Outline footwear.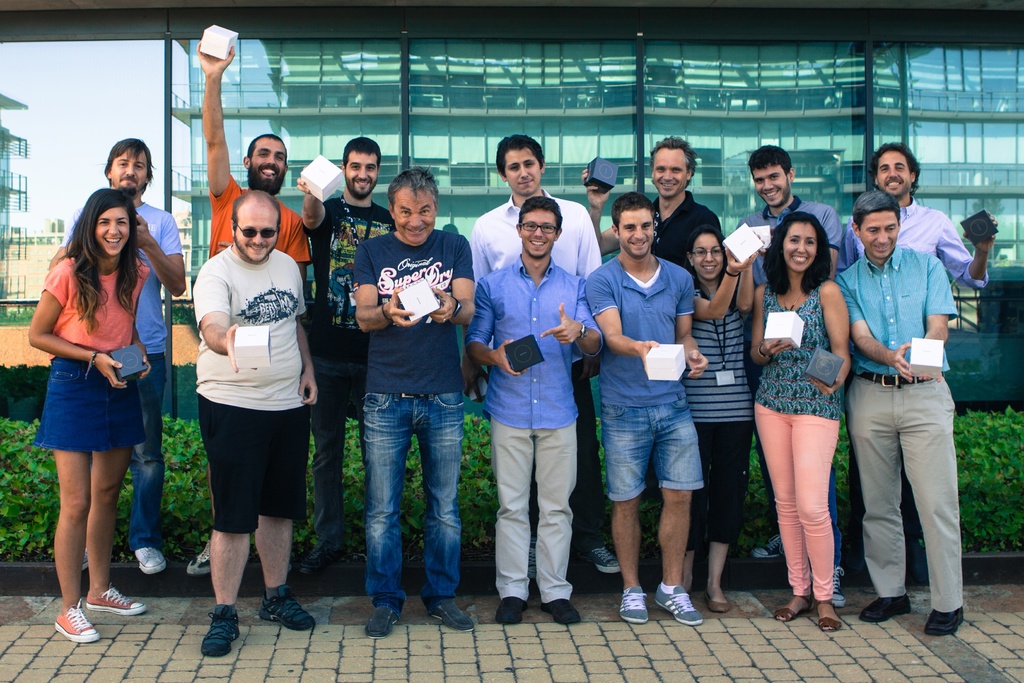
Outline: <box>496,595,524,627</box>.
